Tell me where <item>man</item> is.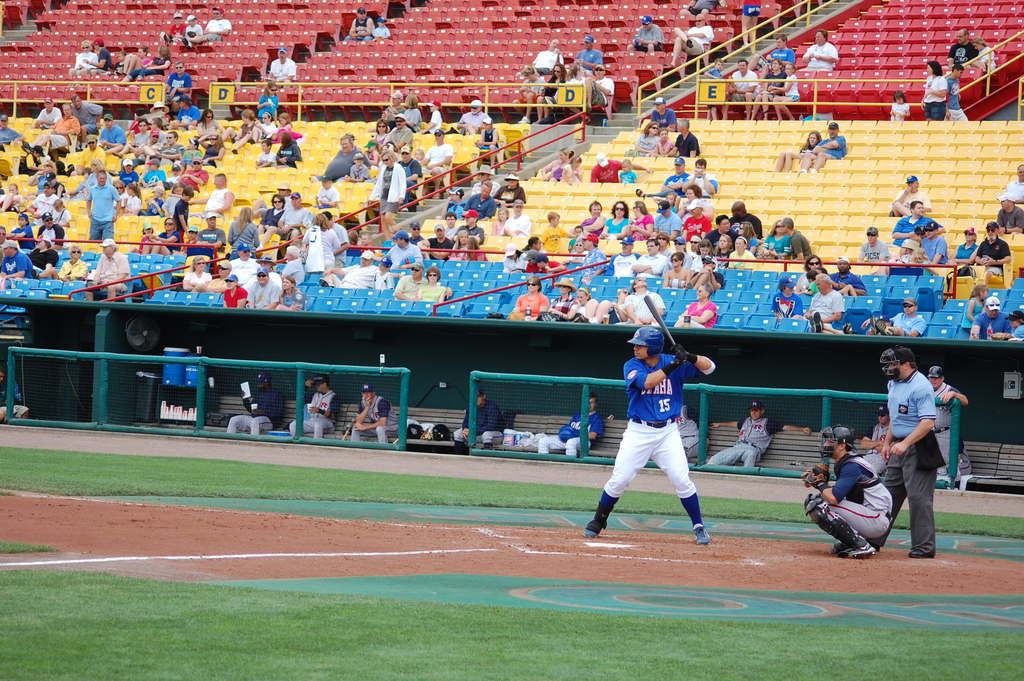
<item>man</item> is at (x1=73, y1=97, x2=101, y2=130).
